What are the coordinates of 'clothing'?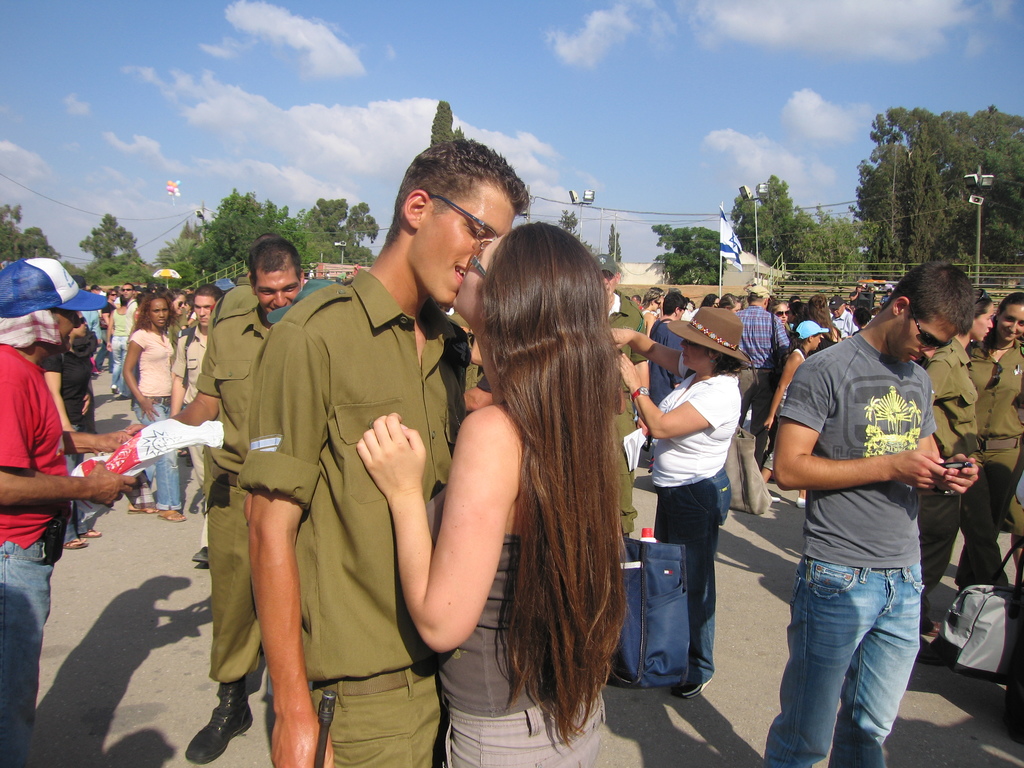
locate(964, 340, 1023, 536).
